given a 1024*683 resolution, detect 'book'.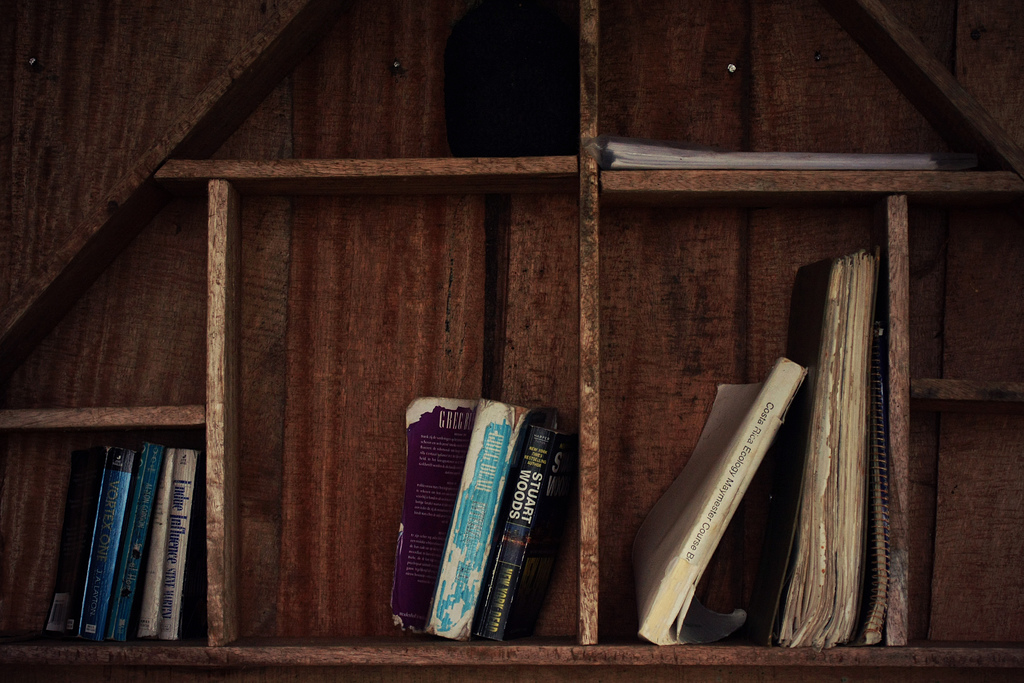
locate(403, 397, 535, 646).
